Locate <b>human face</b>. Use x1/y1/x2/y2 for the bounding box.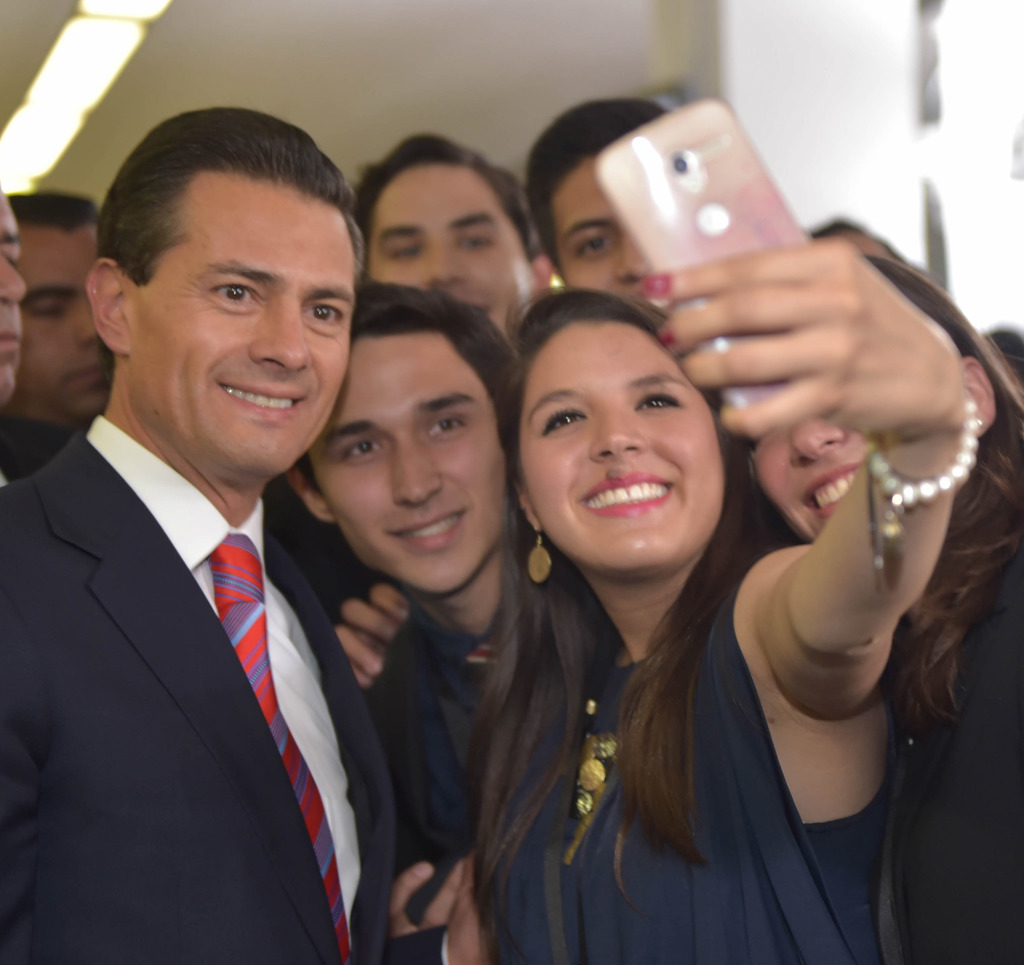
542/145/665/305.
